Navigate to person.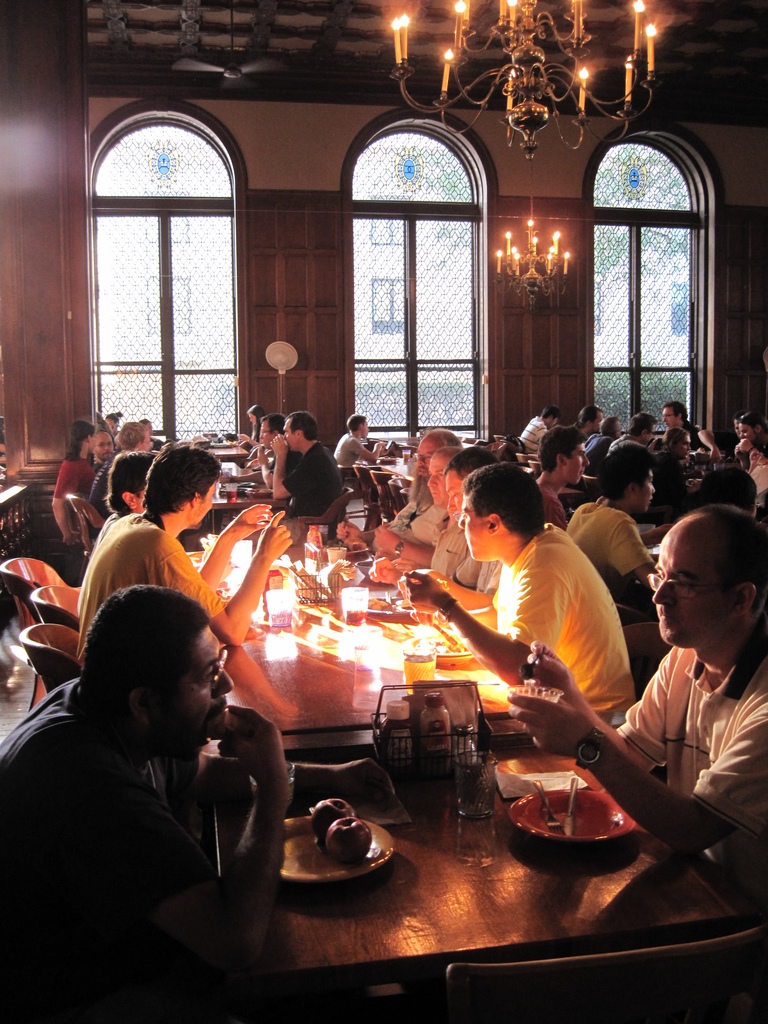
Navigation target: bbox=(369, 445, 467, 579).
